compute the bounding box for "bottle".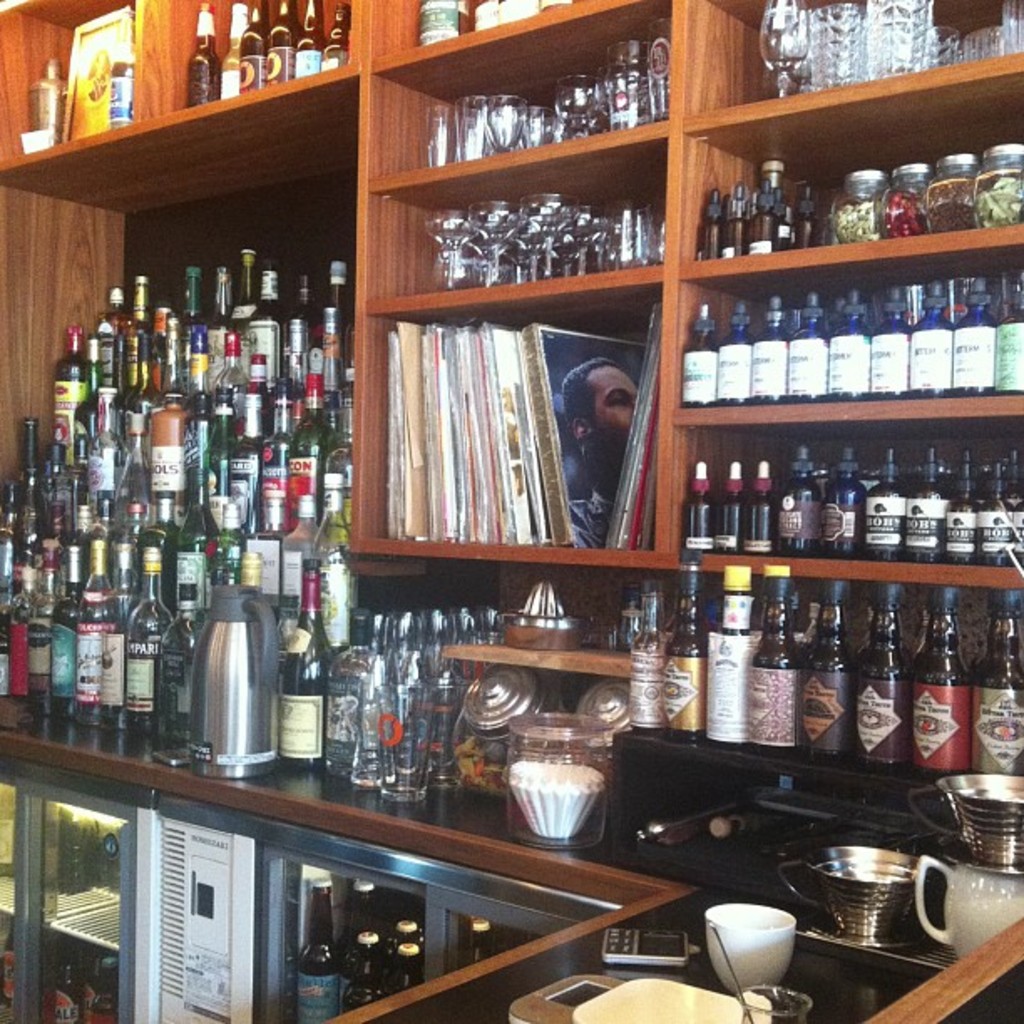
x1=791, y1=576, x2=843, y2=751.
